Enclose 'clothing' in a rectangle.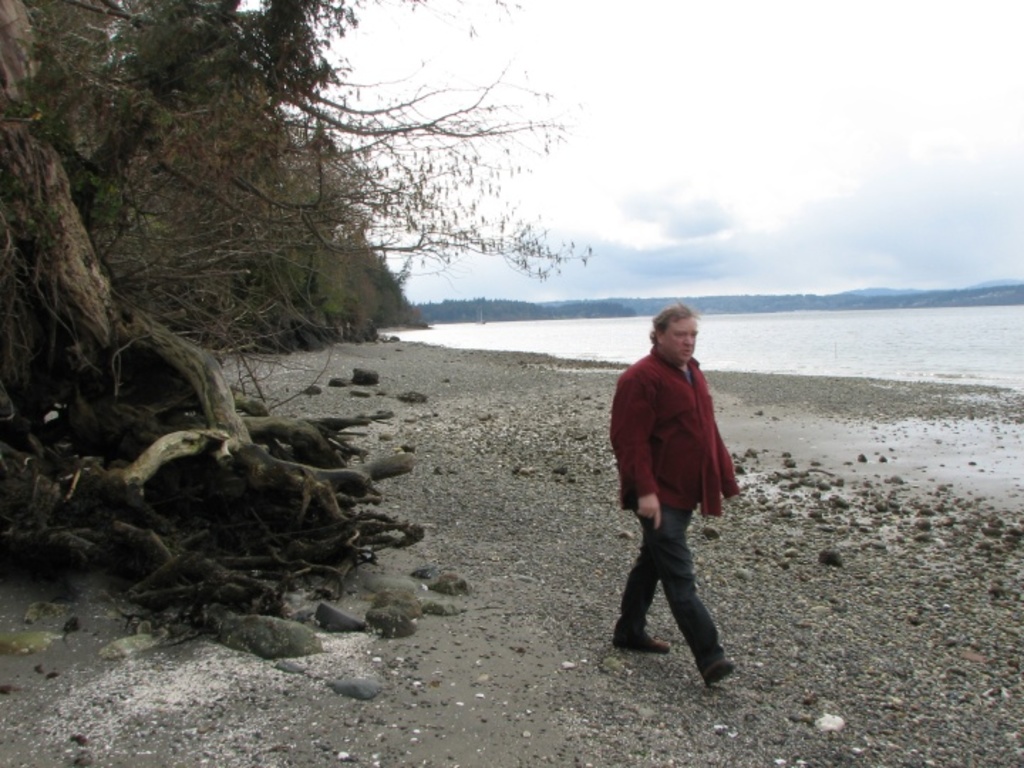
bbox=[603, 289, 745, 651].
